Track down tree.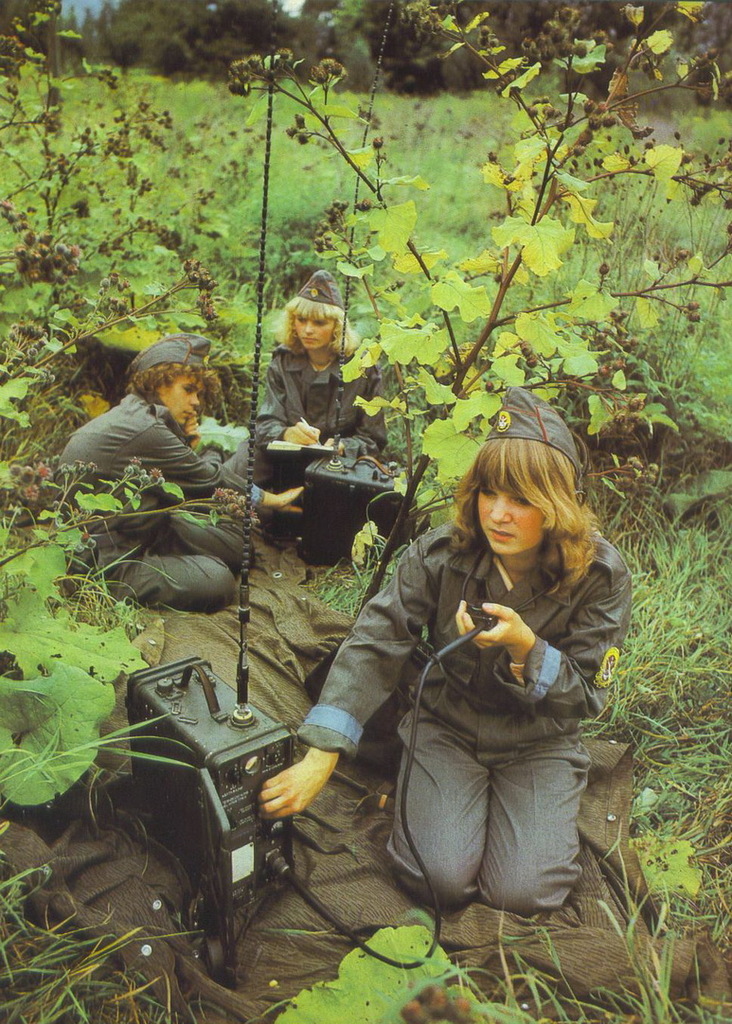
Tracked to left=404, top=0, right=731, bottom=87.
